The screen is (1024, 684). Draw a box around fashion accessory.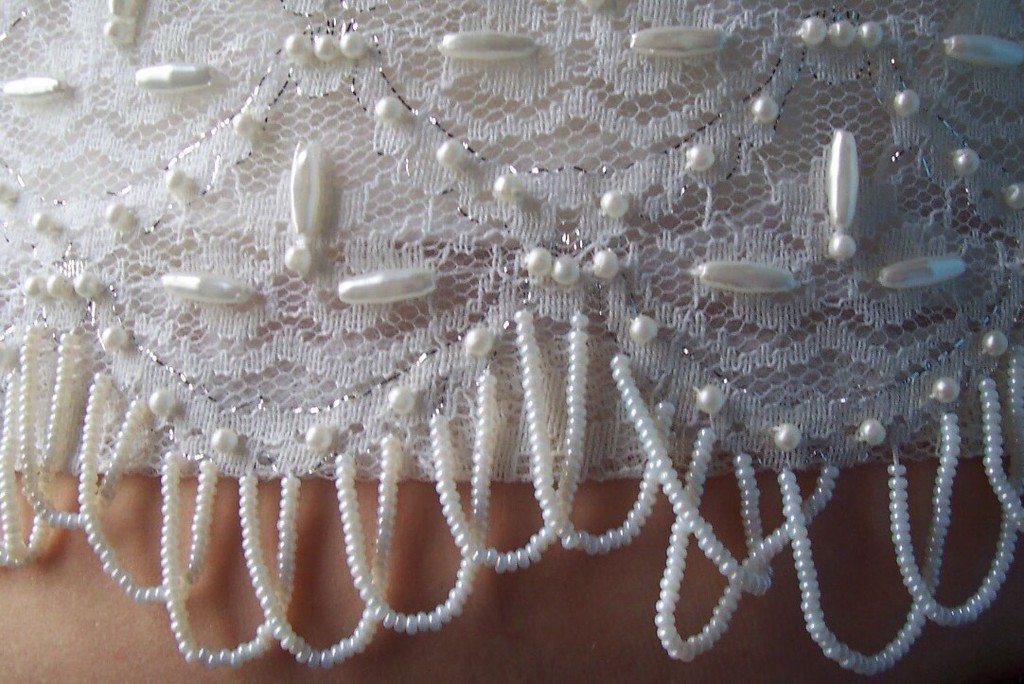
{"x1": 0, "y1": 0, "x2": 1023, "y2": 679}.
